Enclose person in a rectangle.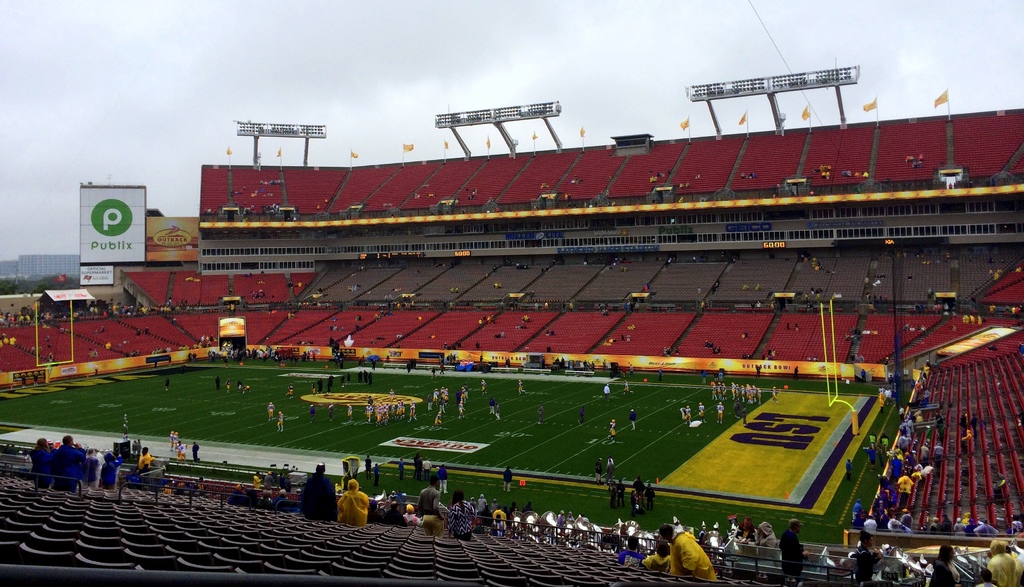
locate(593, 458, 602, 475).
